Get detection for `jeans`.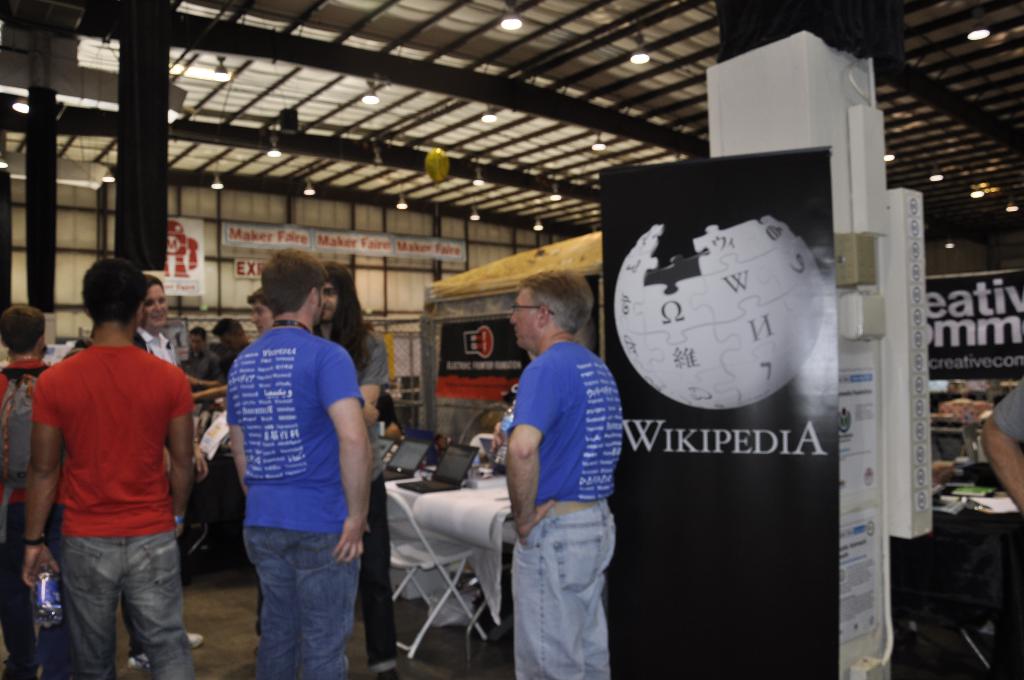
Detection: select_region(351, 489, 406, 679).
